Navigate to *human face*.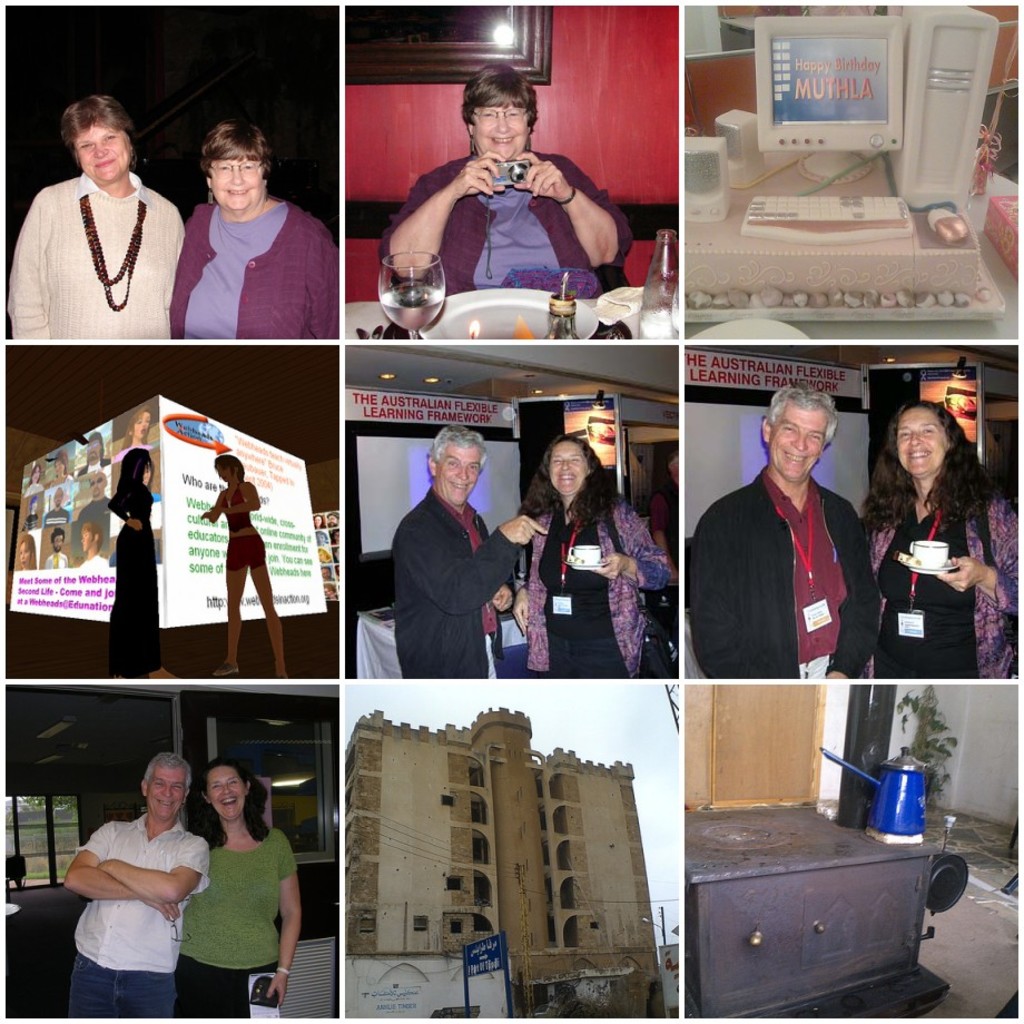
Navigation target: crop(775, 403, 821, 483).
